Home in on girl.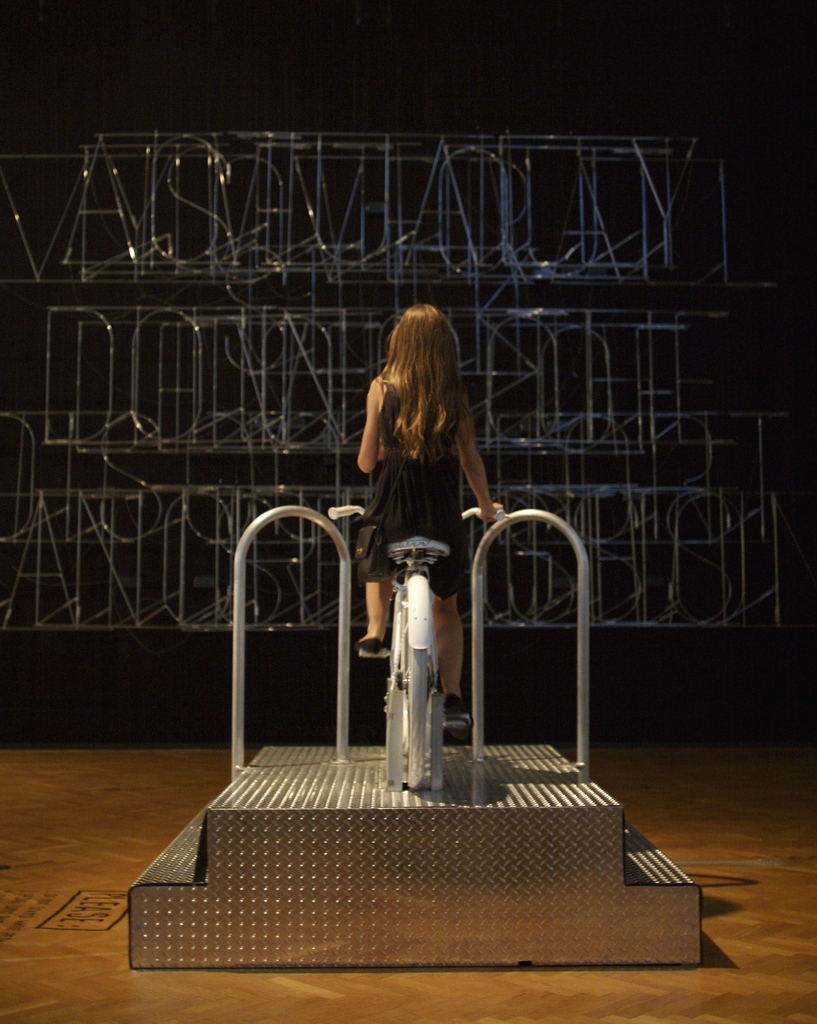
Homed in at region(357, 305, 502, 715).
